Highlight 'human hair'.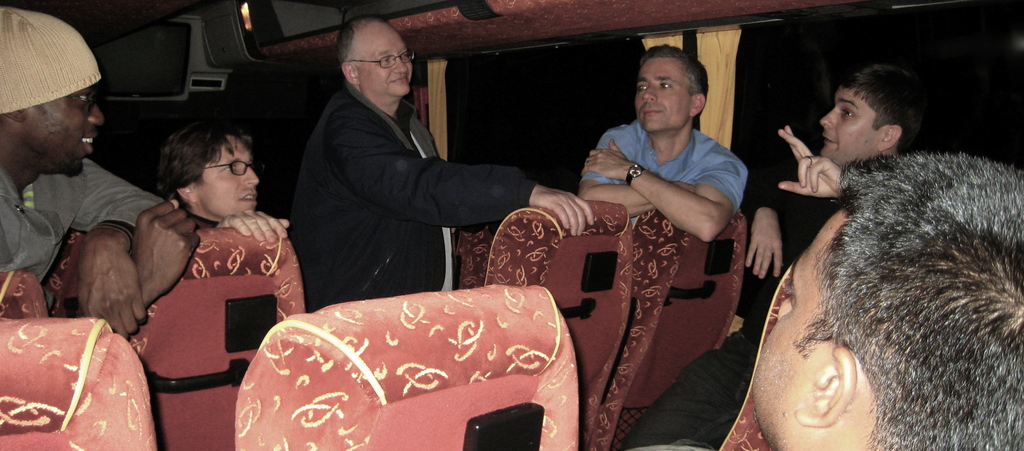
Highlighted region: [left=840, top=64, right=928, bottom=151].
